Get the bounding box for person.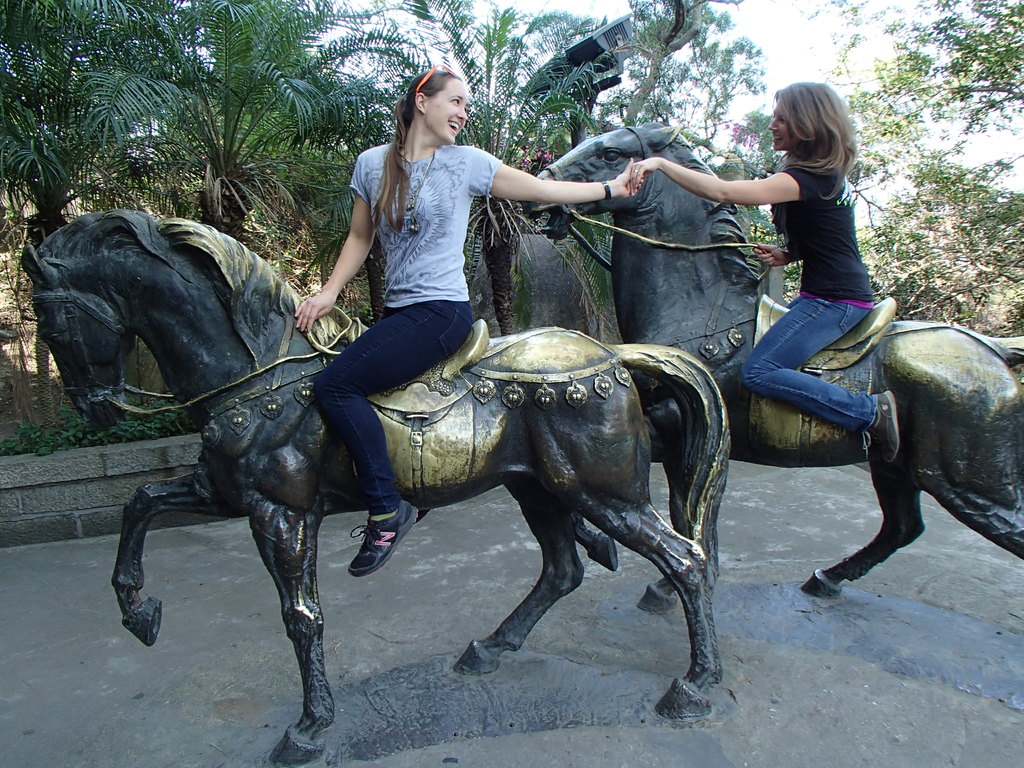
659:81:910:589.
